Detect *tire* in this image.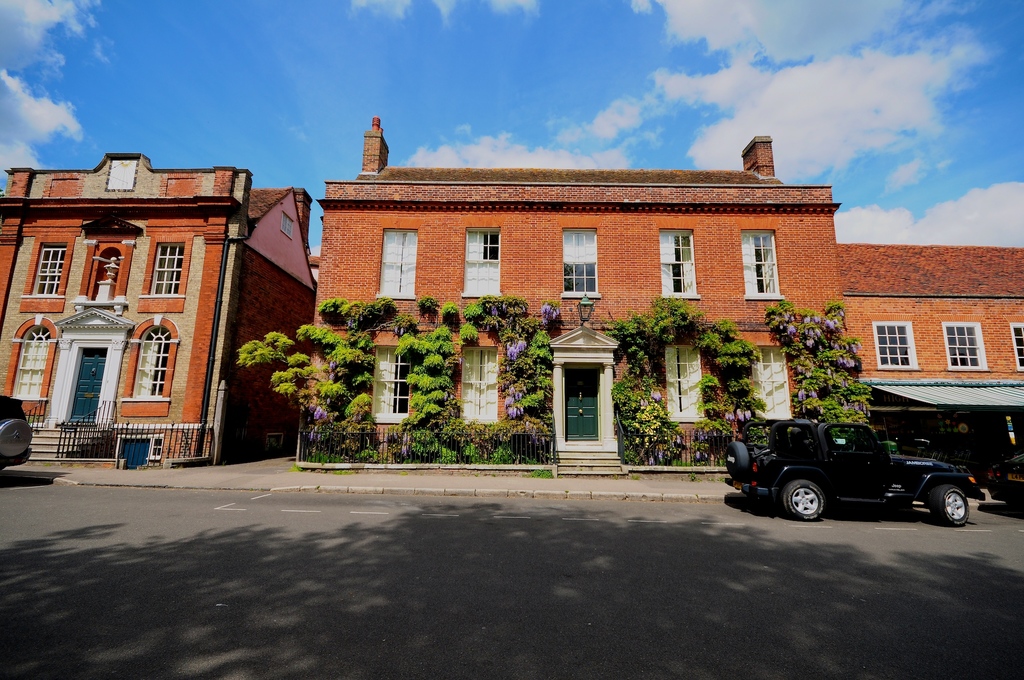
Detection: rect(2, 420, 32, 460).
